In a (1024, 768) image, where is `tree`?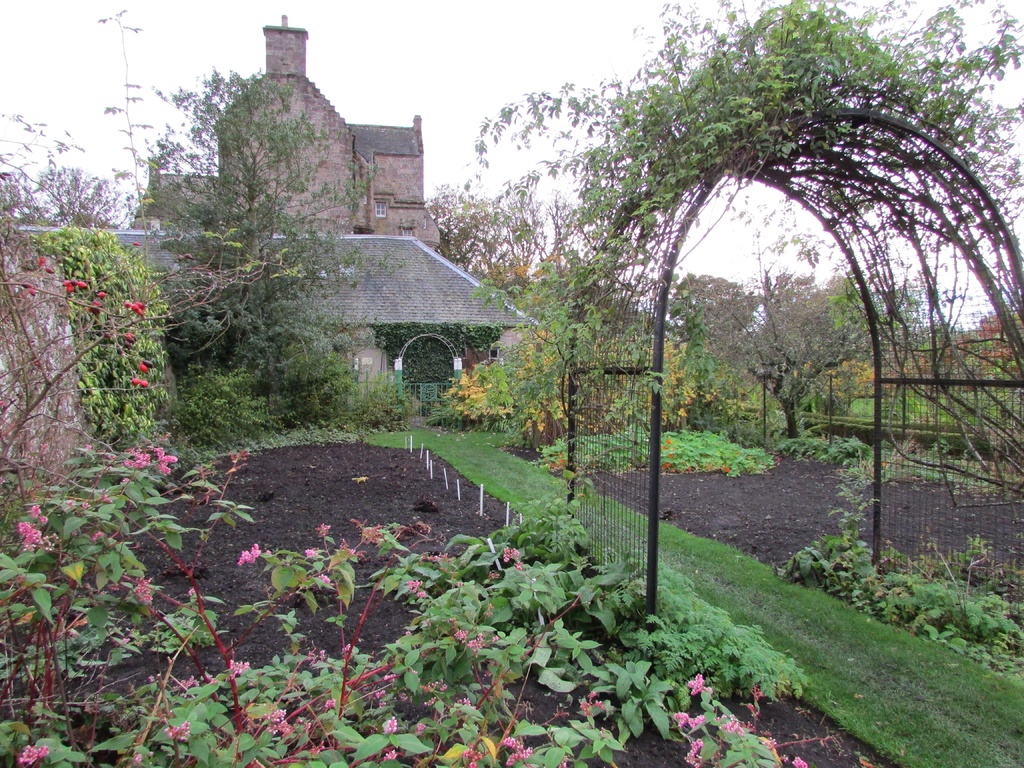
<bbox>114, 29, 432, 453</bbox>.
